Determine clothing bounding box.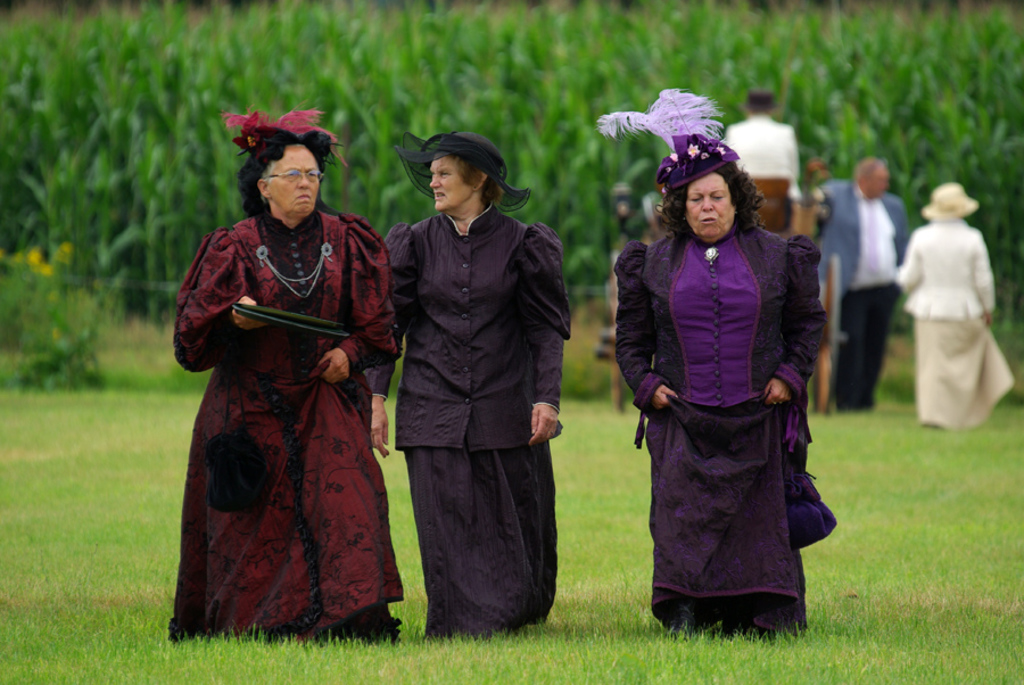
Determined: 164/133/406/589.
